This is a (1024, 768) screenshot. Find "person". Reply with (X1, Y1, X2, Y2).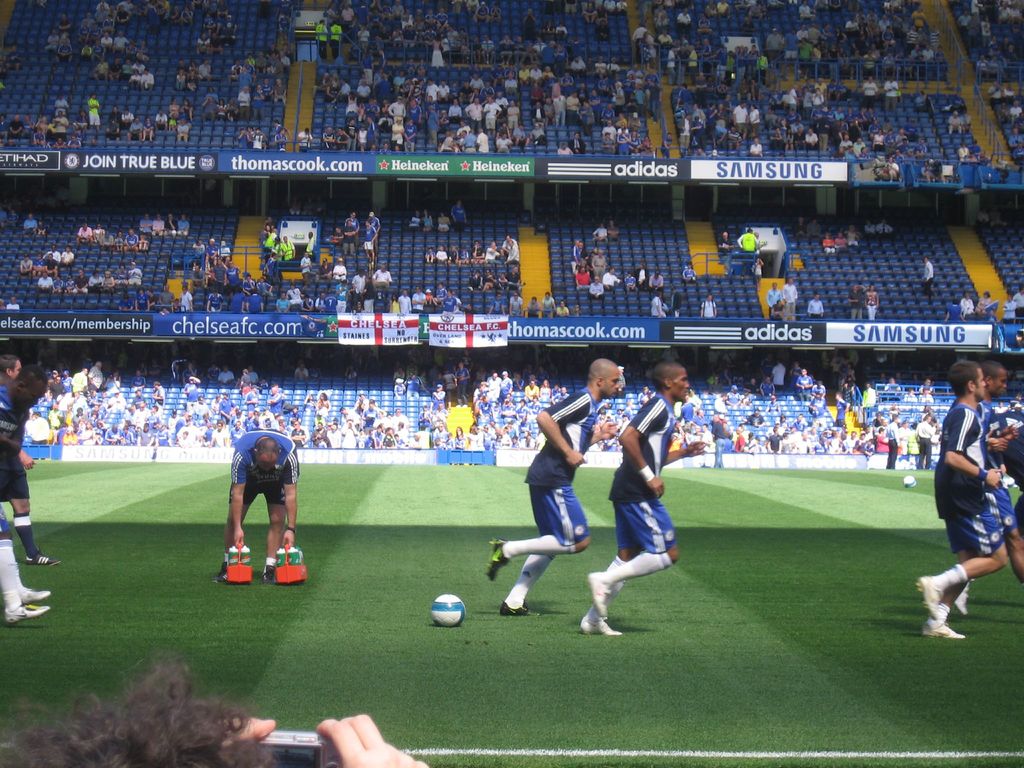
(765, 277, 781, 306).
